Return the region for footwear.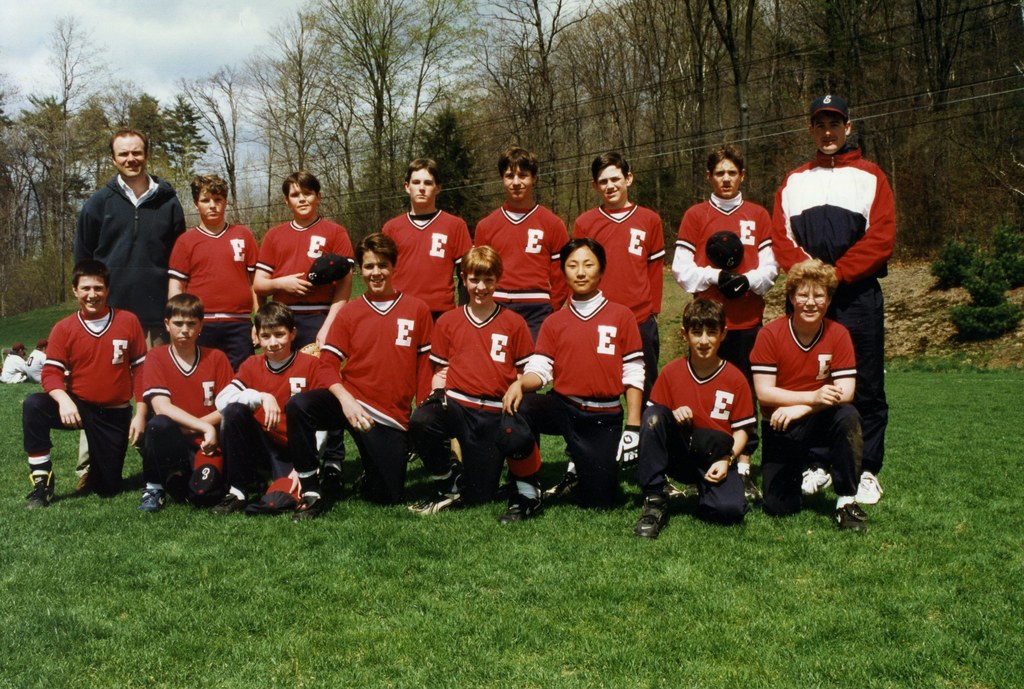
<region>316, 457, 342, 490</region>.
